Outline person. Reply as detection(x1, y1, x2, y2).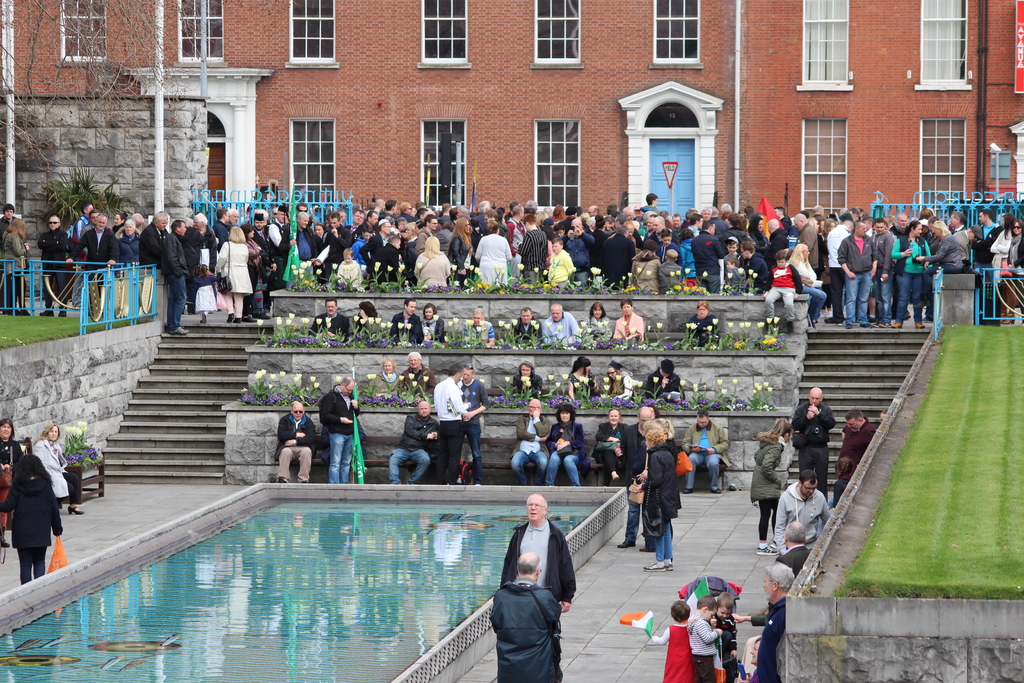
detection(0, 415, 22, 547).
